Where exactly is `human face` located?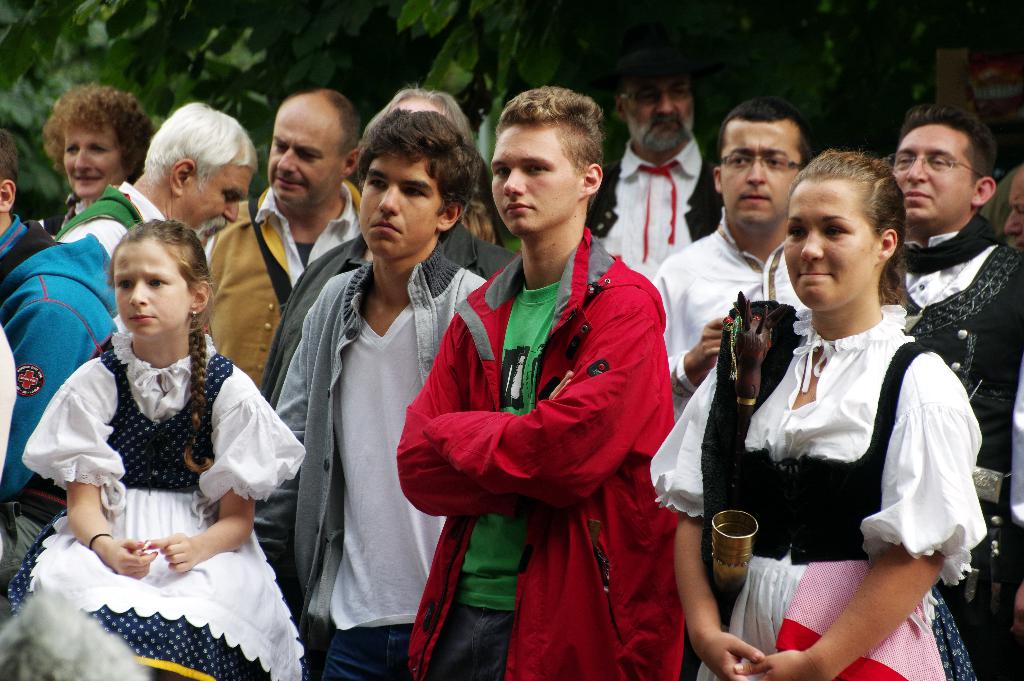
Its bounding box is [left=172, top=160, right=252, bottom=238].
